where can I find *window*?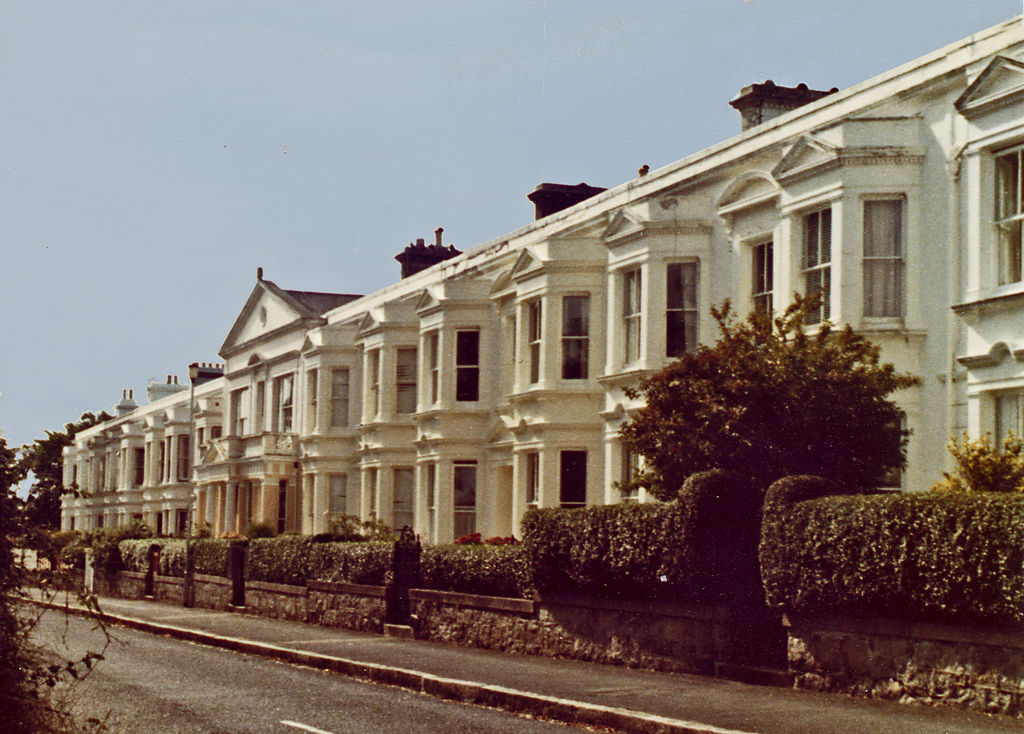
You can find it at <box>778,187,831,331</box>.
